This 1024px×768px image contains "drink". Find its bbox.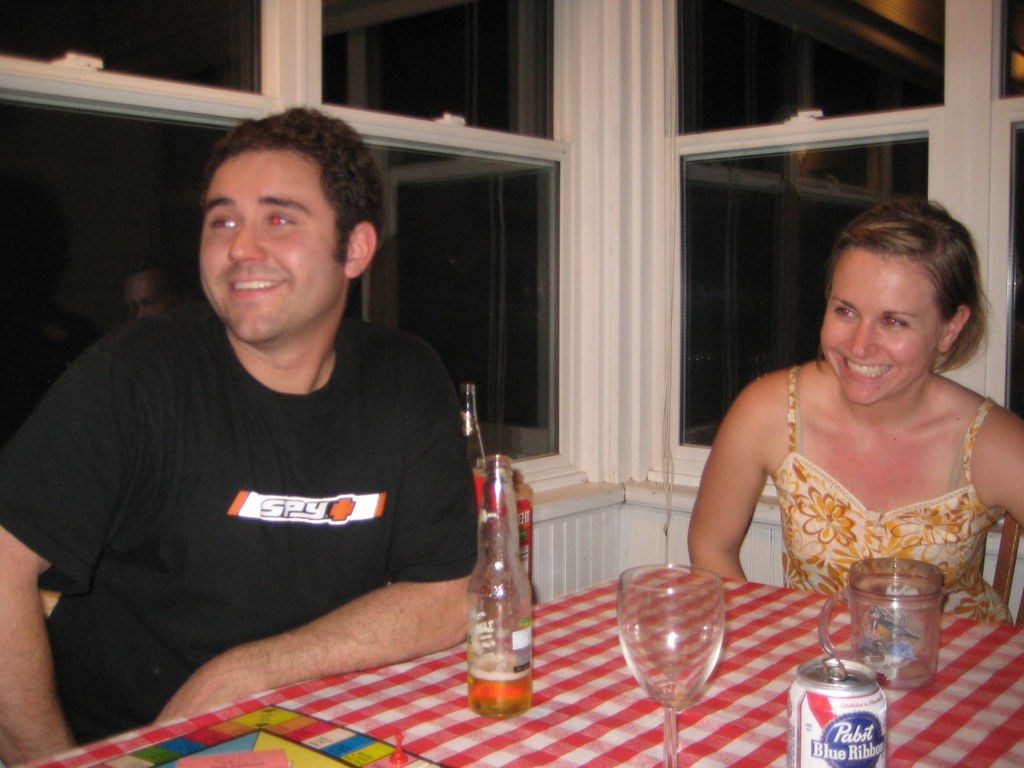
region(466, 653, 533, 721).
